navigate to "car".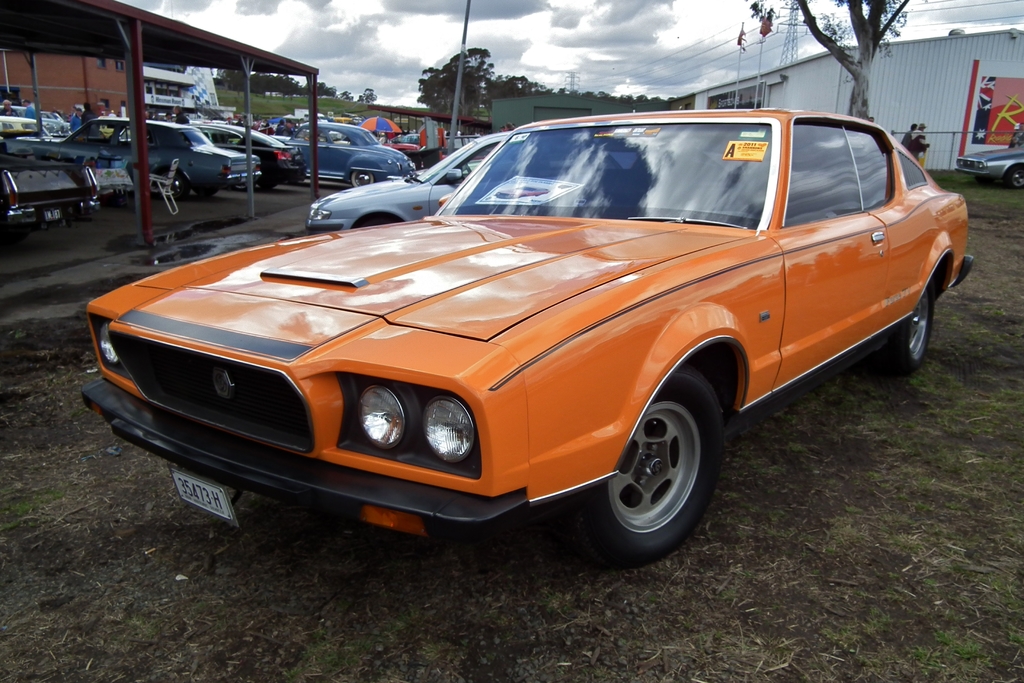
Navigation target: [309,133,514,229].
